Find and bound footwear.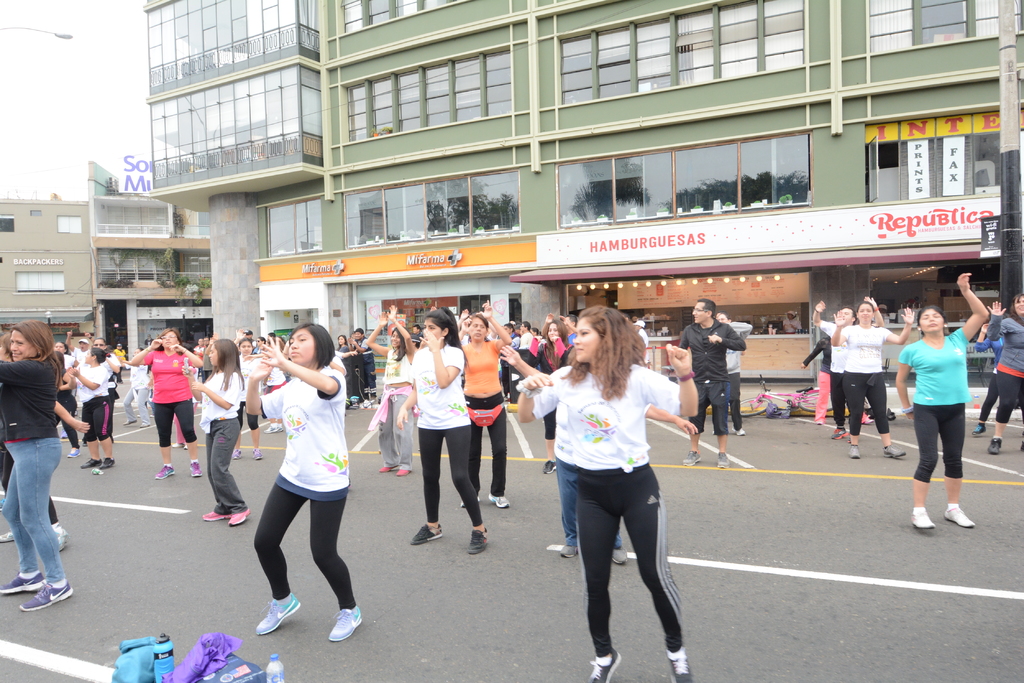
Bound: left=182, top=444, right=189, bottom=447.
